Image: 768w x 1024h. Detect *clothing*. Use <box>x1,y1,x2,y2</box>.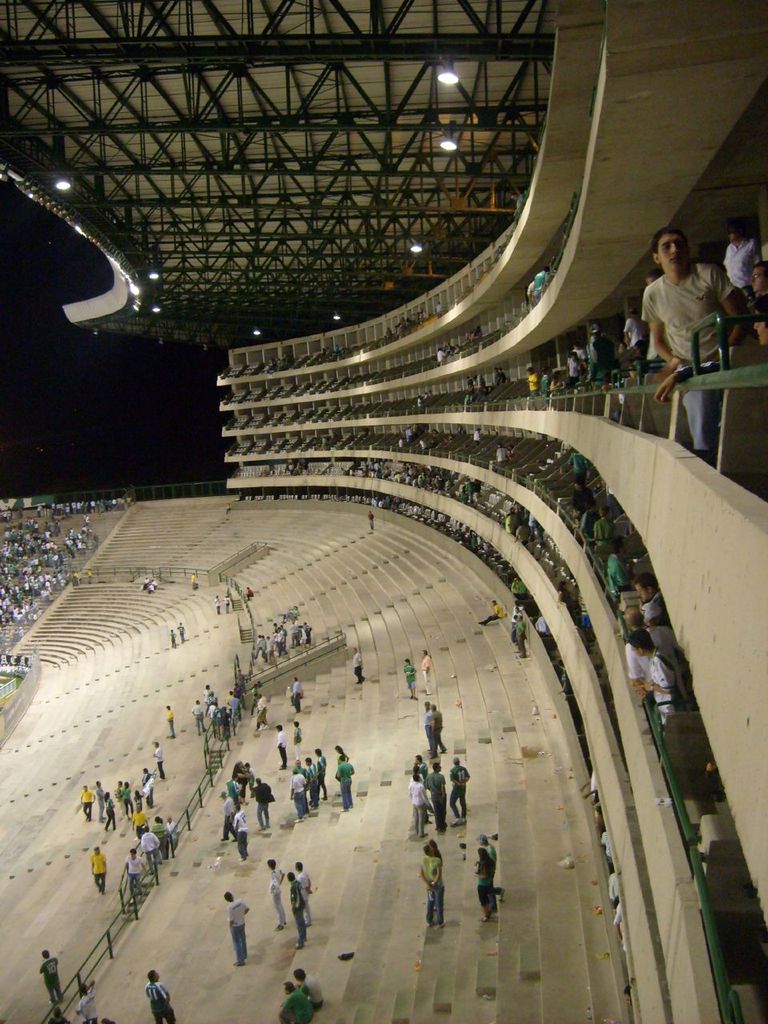
<box>268,871,286,918</box>.
